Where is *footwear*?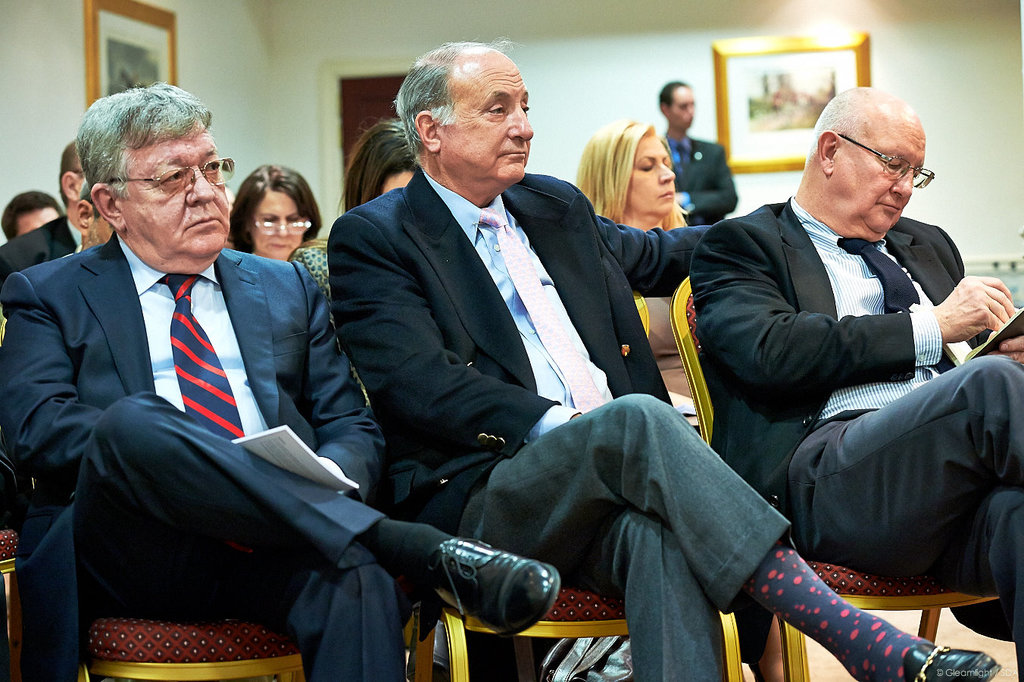
414,530,567,643.
